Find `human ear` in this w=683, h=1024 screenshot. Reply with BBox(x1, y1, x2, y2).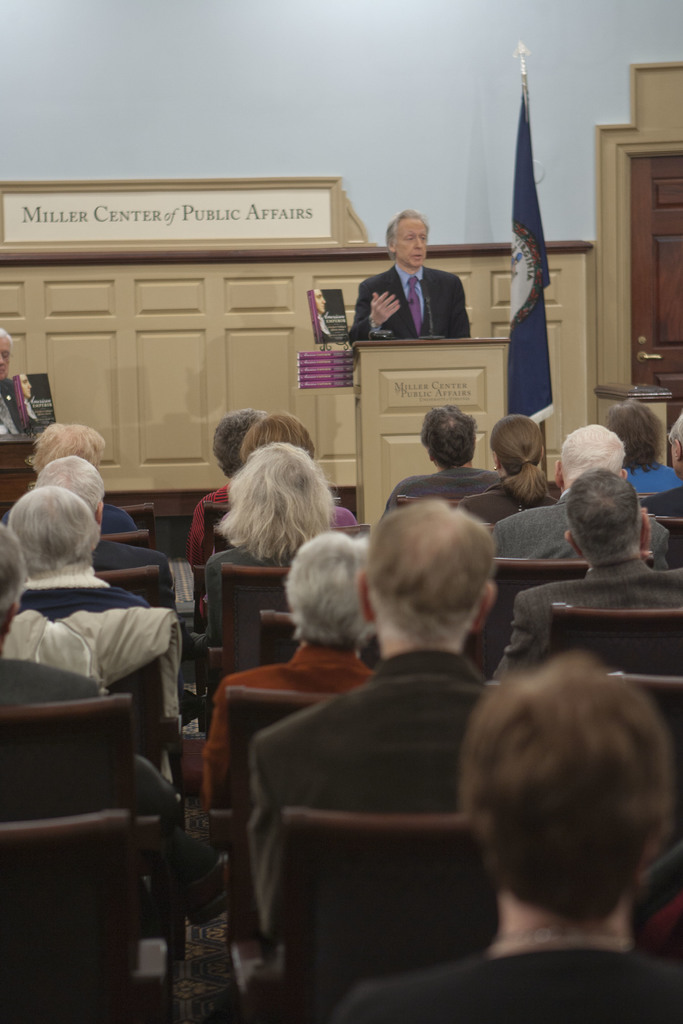
BBox(549, 457, 565, 490).
